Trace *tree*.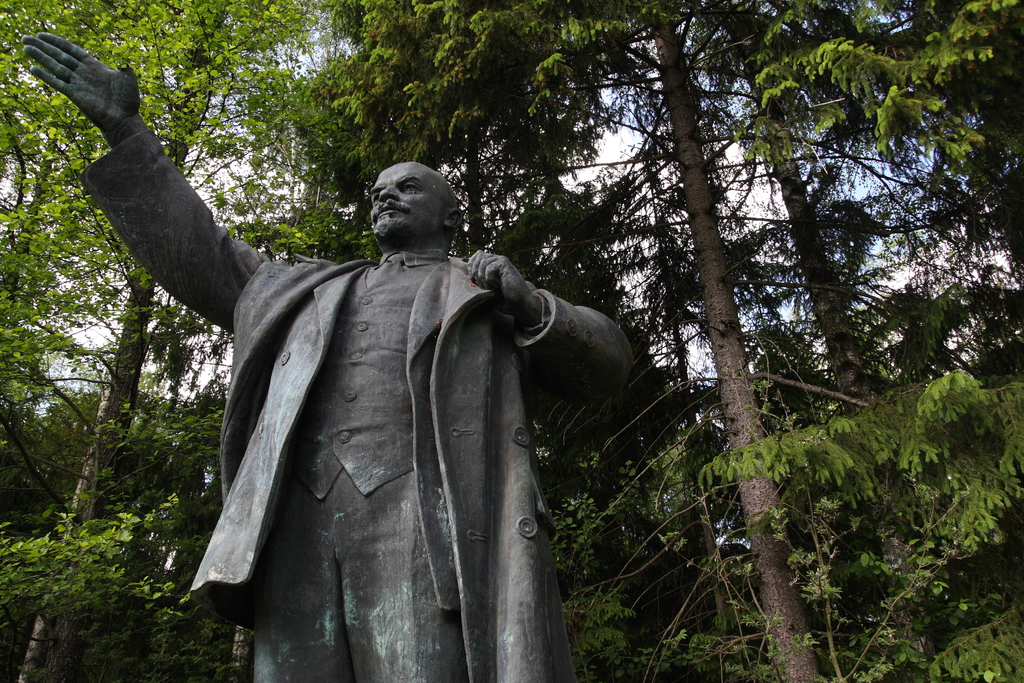
Traced to x1=717 y1=0 x2=1023 y2=682.
